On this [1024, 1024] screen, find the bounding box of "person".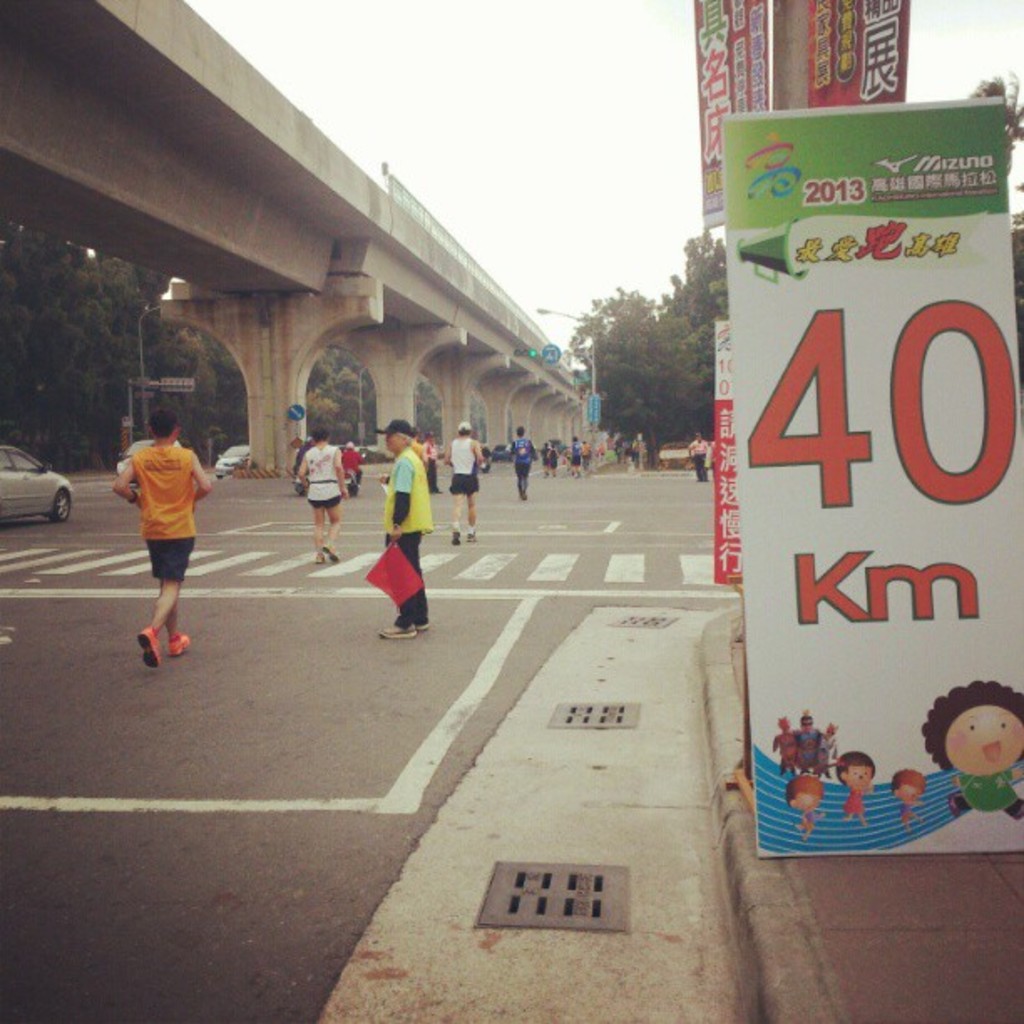
Bounding box: l=833, t=750, r=880, b=815.
